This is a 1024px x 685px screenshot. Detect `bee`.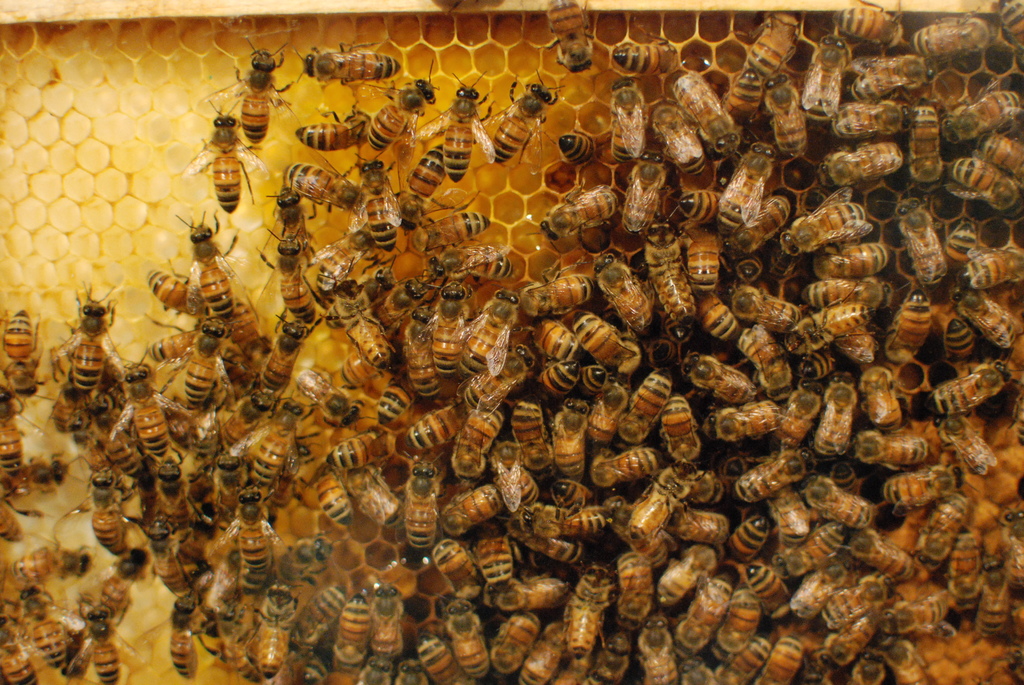
pyautogui.locateOnScreen(773, 517, 845, 578).
